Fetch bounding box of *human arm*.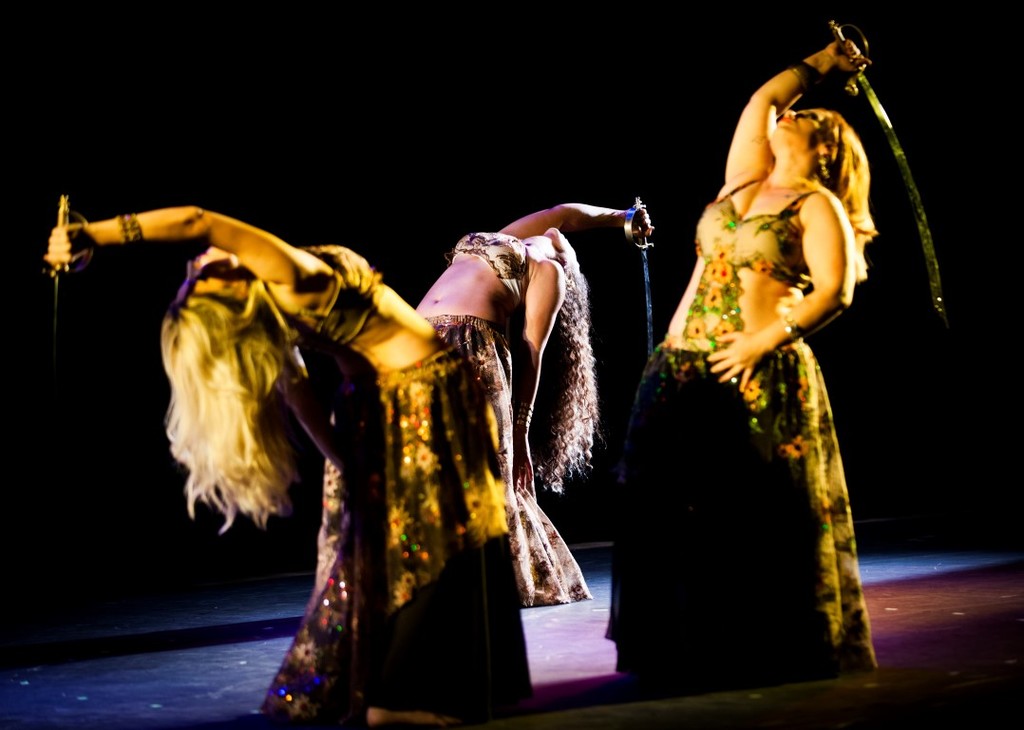
Bbox: crop(695, 195, 851, 395).
